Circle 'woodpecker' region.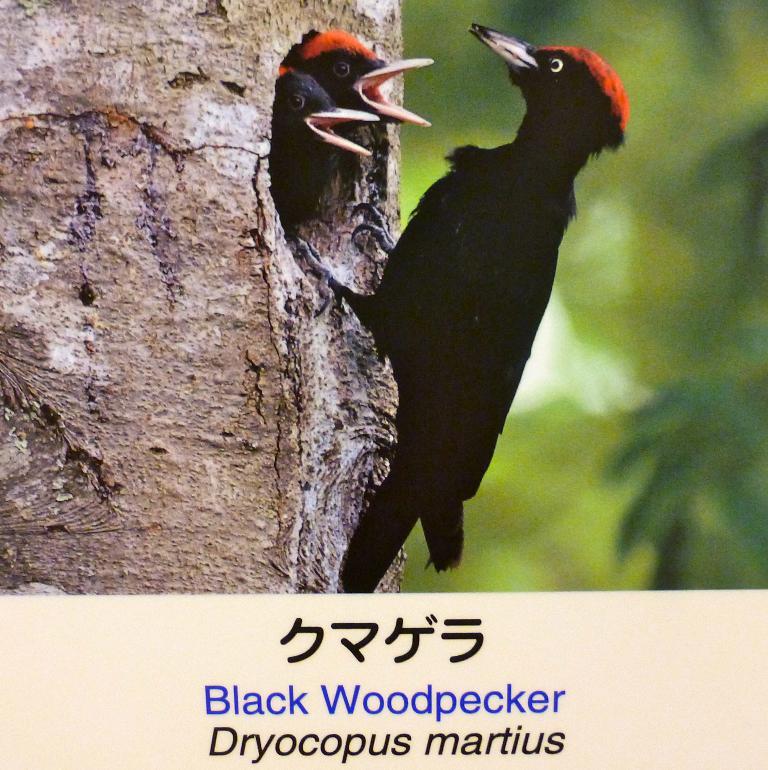
Region: x1=284 y1=14 x2=640 y2=596.
